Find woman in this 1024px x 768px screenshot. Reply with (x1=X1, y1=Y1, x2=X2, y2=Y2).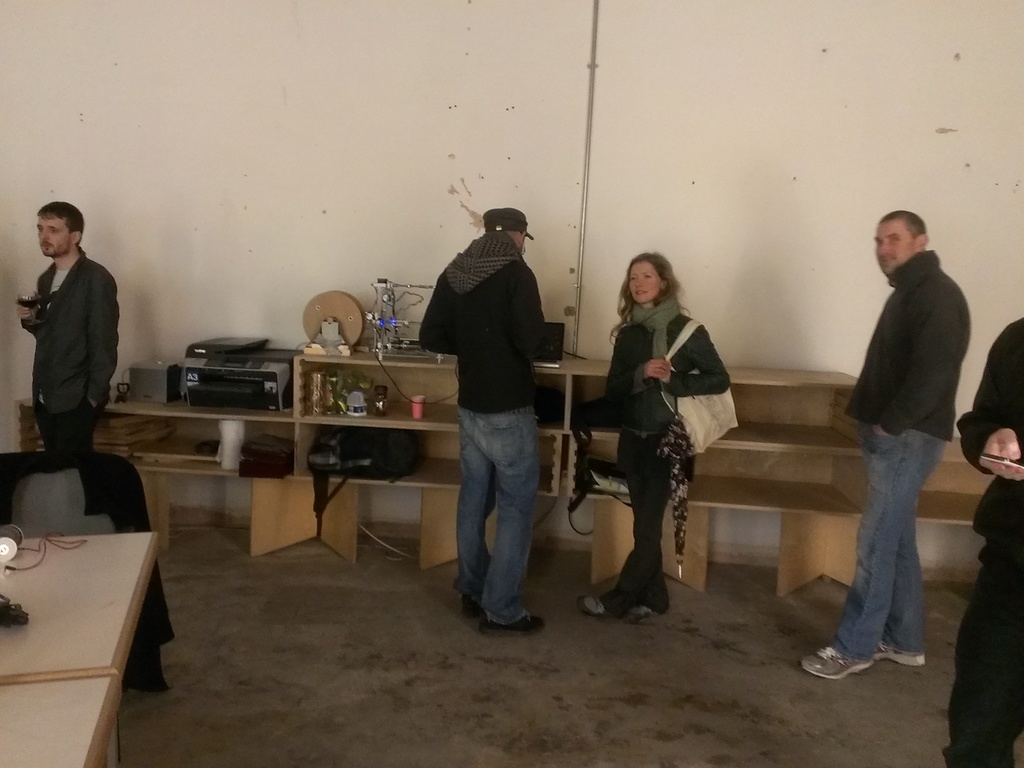
(x1=580, y1=244, x2=732, y2=626).
